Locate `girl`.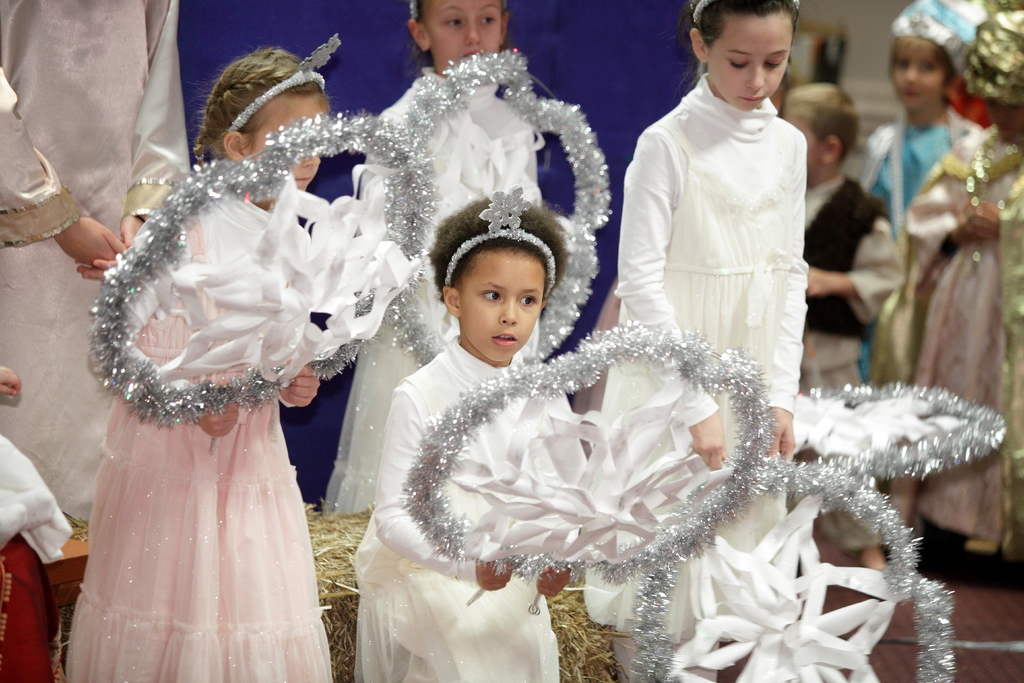
Bounding box: {"left": 67, "top": 35, "right": 436, "bottom": 681}.
